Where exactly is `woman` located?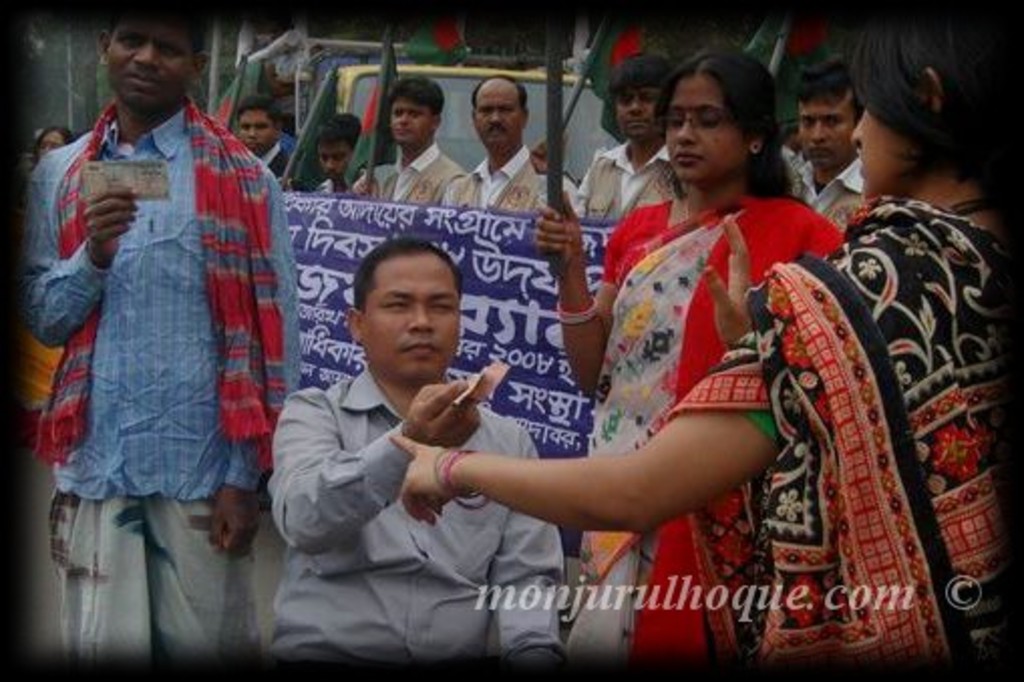
Its bounding box is <region>30, 125, 68, 171</region>.
